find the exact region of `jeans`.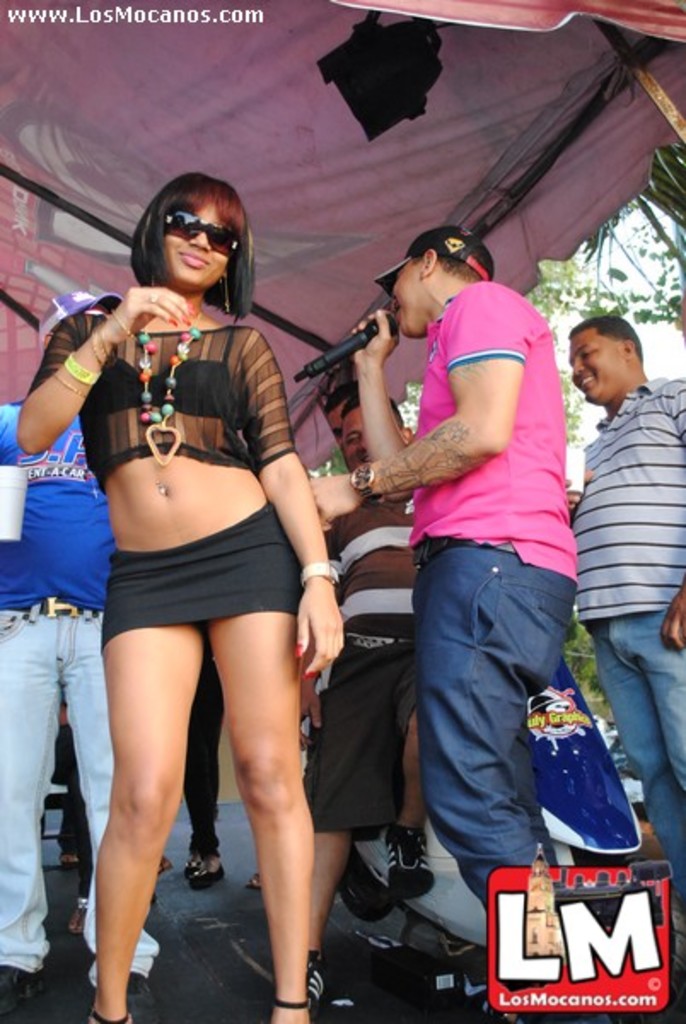
Exact region: x1=0, y1=604, x2=166, y2=985.
